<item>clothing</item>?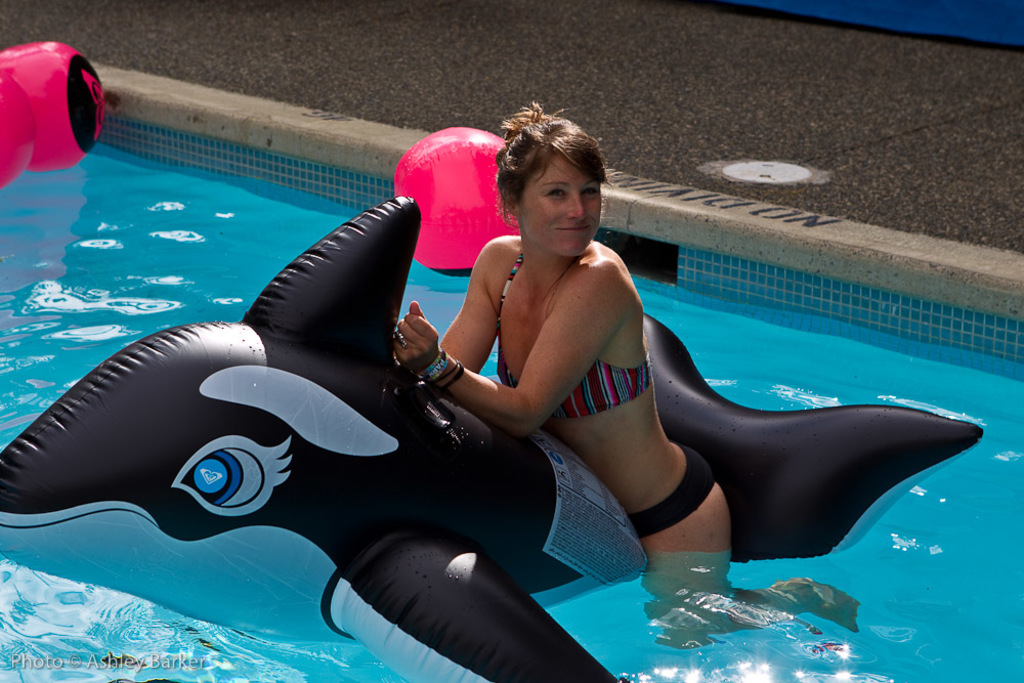
[498, 255, 655, 418]
